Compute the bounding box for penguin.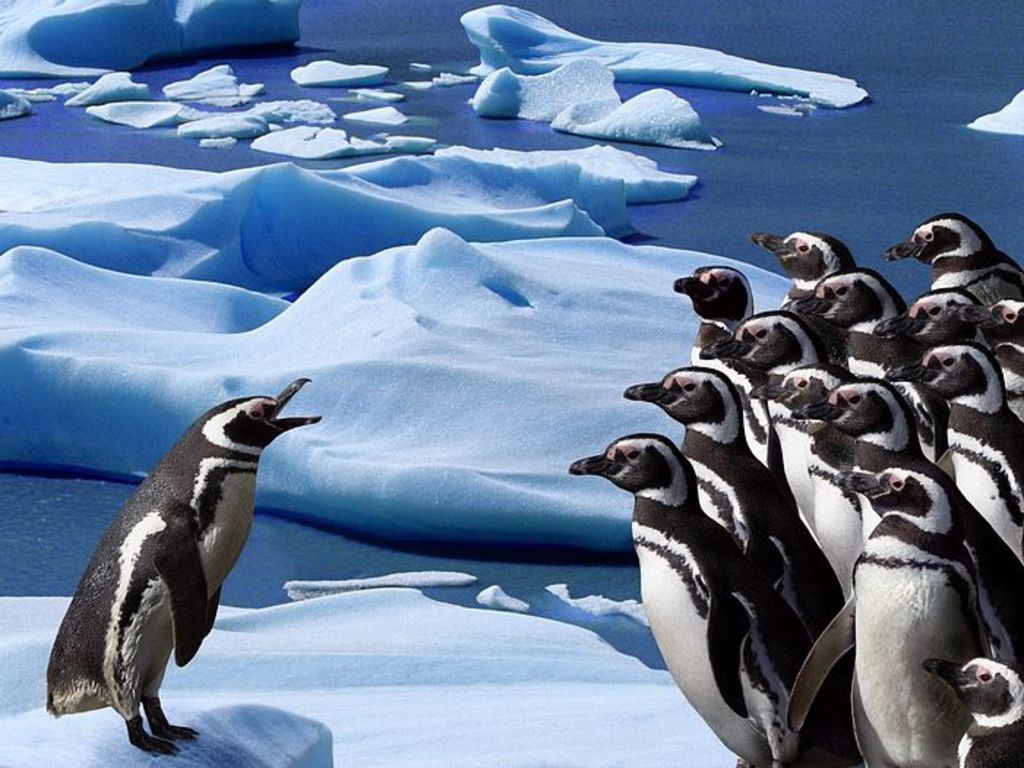
47 374 326 755.
